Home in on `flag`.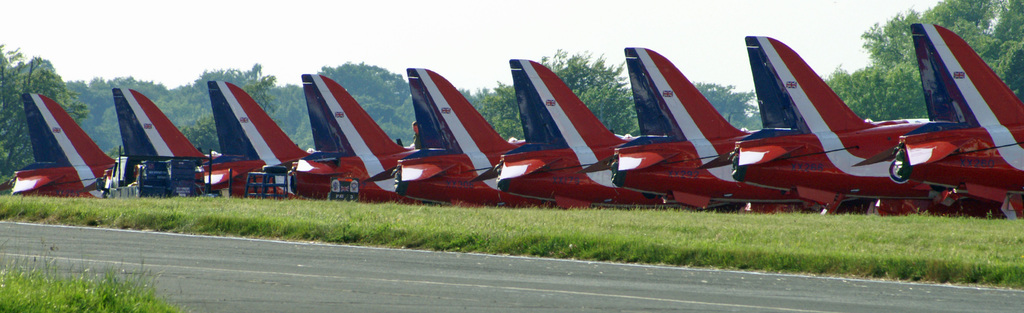
Homed in at region(719, 27, 924, 216).
